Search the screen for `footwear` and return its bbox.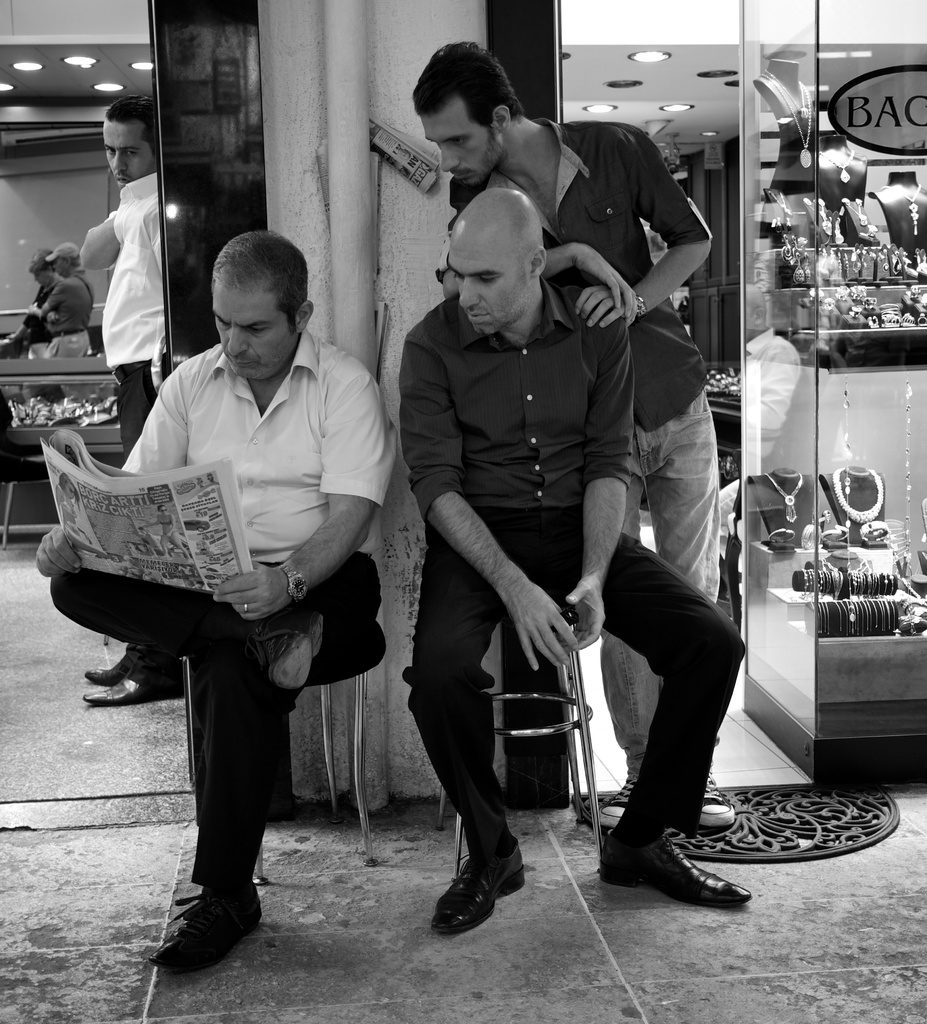
Found: select_region(156, 879, 256, 973).
